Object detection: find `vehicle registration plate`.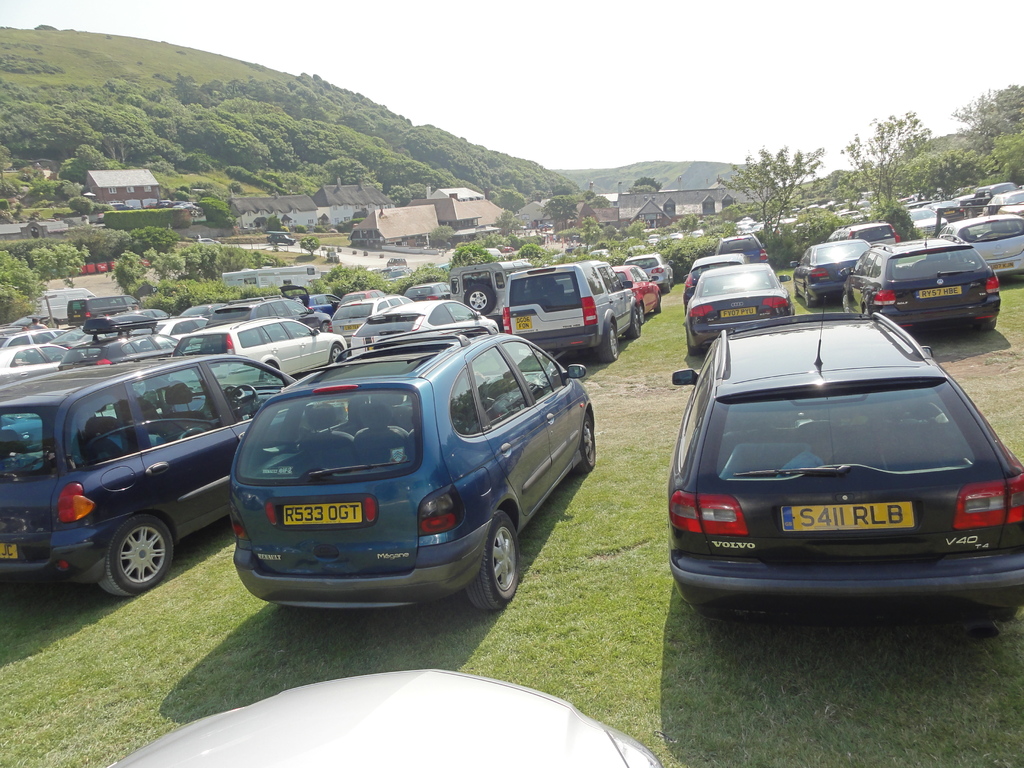
l=781, t=500, r=915, b=532.
